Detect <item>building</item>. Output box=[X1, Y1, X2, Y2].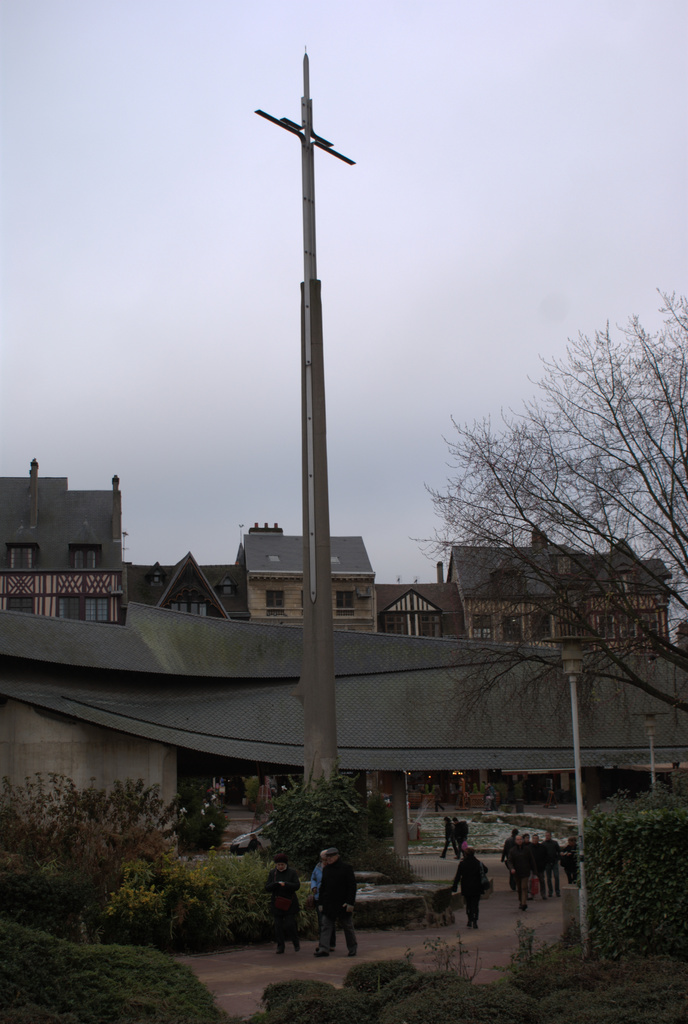
box=[116, 547, 251, 621].
